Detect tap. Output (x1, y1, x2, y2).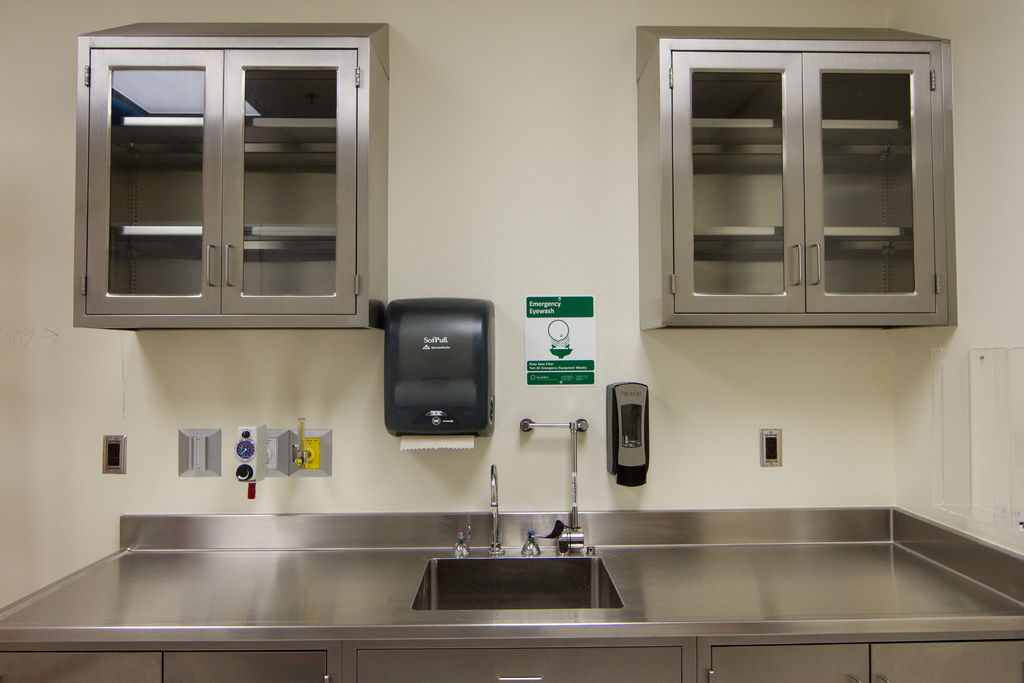
(488, 464, 506, 554).
